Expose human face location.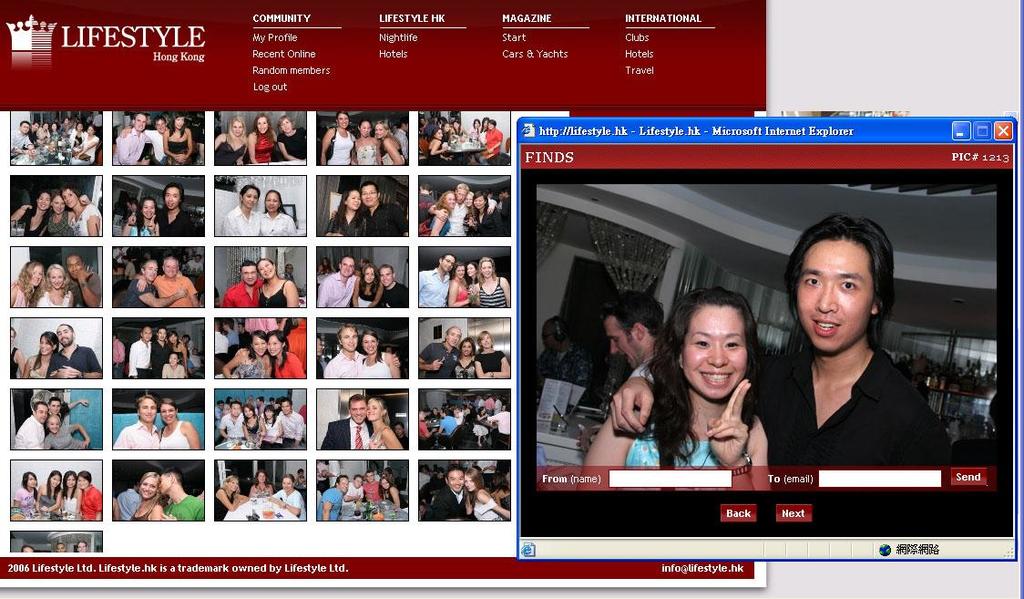
Exposed at (240, 266, 259, 283).
